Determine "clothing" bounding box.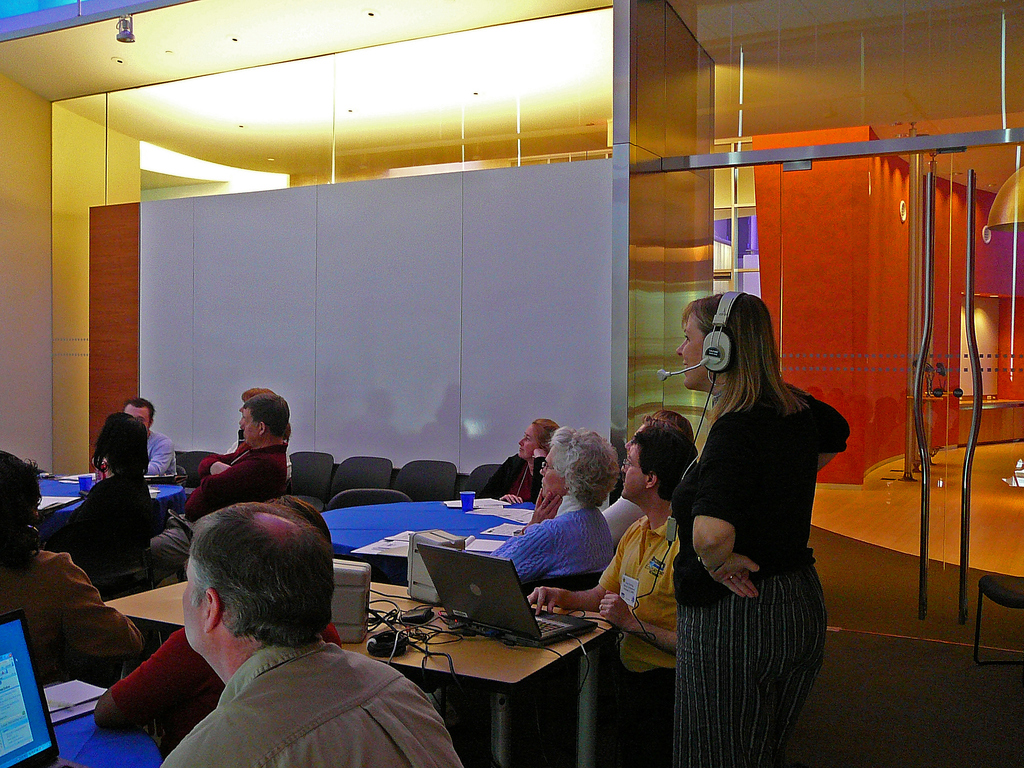
Determined: detection(225, 431, 298, 479).
